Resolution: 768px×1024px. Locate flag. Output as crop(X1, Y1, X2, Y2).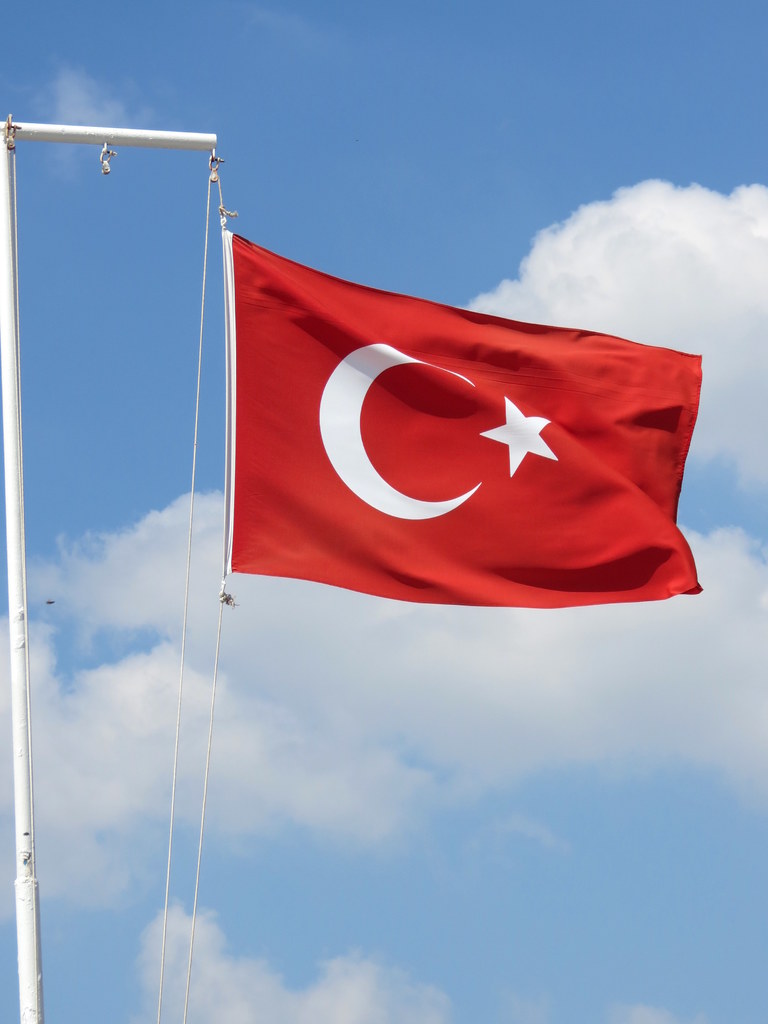
crop(192, 199, 703, 643).
